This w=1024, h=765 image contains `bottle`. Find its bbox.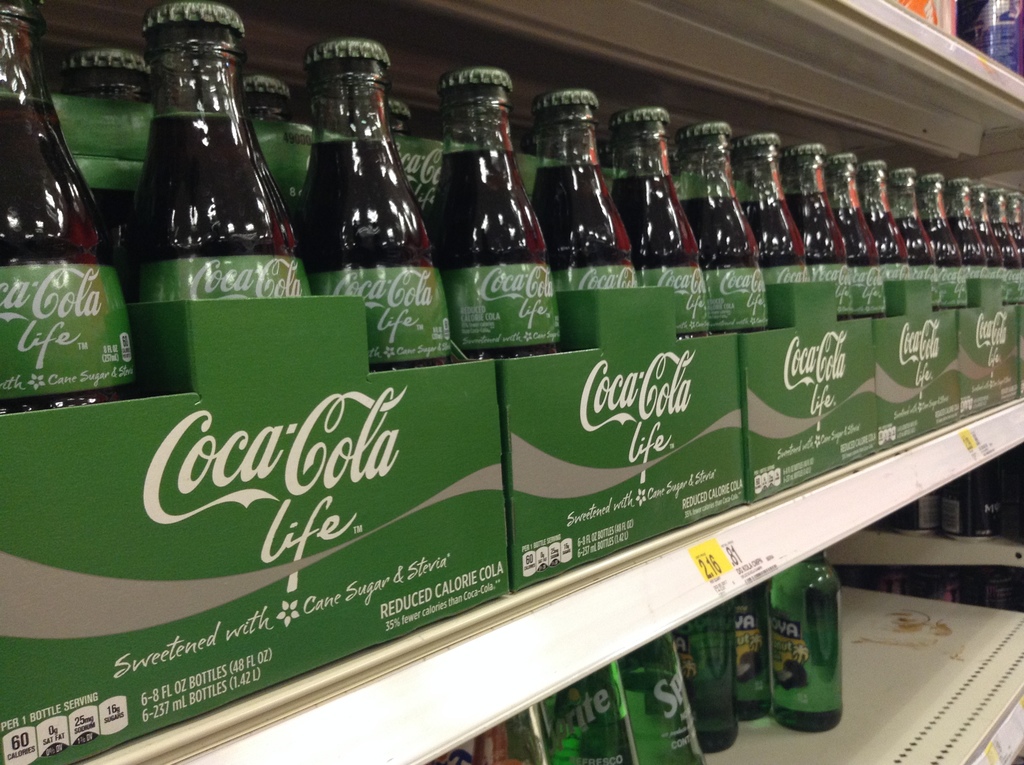
<bbox>989, 189, 1023, 257</bbox>.
